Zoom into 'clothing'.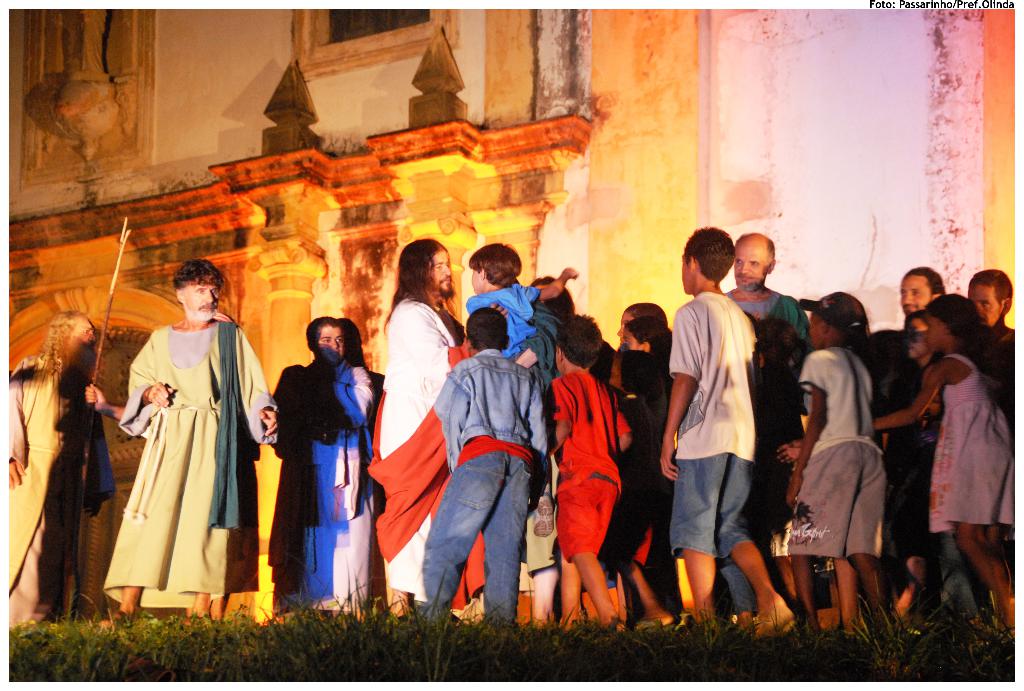
Zoom target: bbox=(647, 284, 764, 539).
